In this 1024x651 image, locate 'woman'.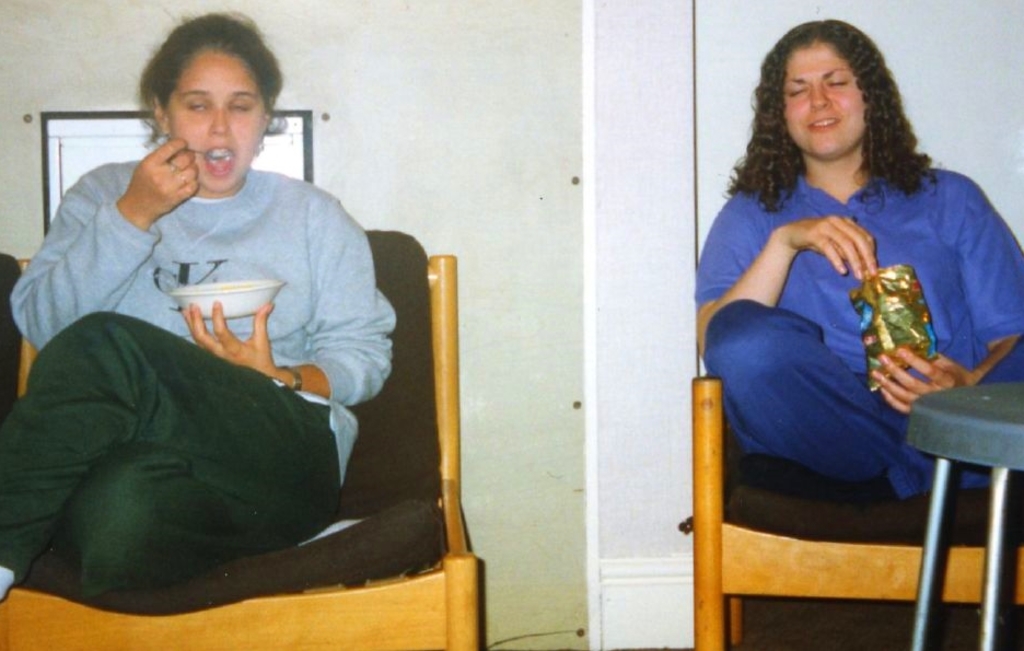
Bounding box: bbox=(16, 30, 402, 638).
